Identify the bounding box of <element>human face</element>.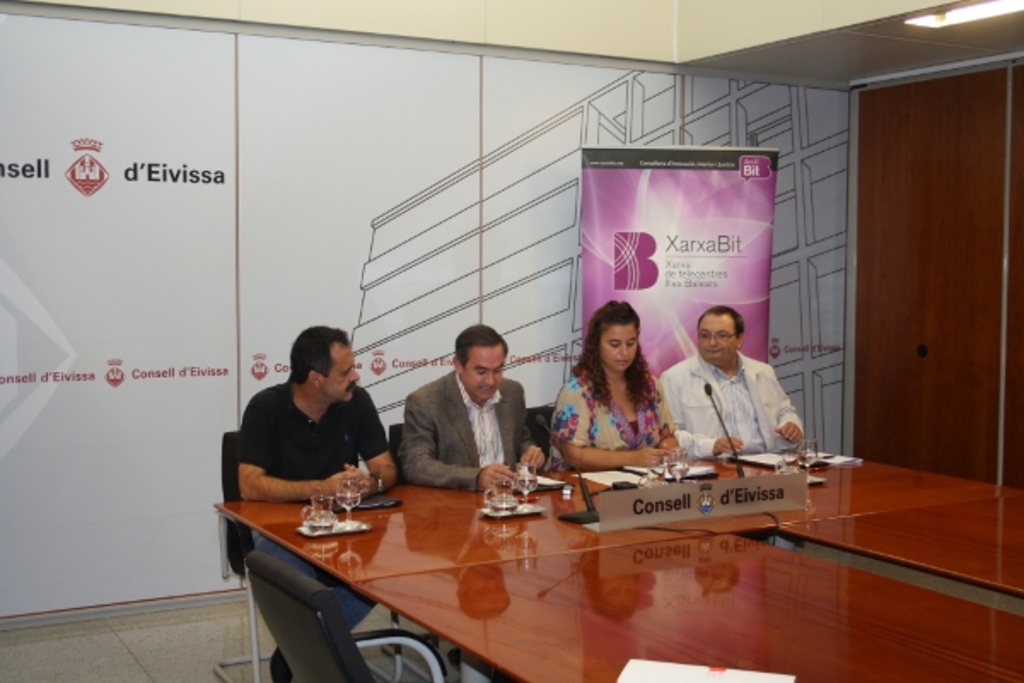
(466, 352, 507, 405).
